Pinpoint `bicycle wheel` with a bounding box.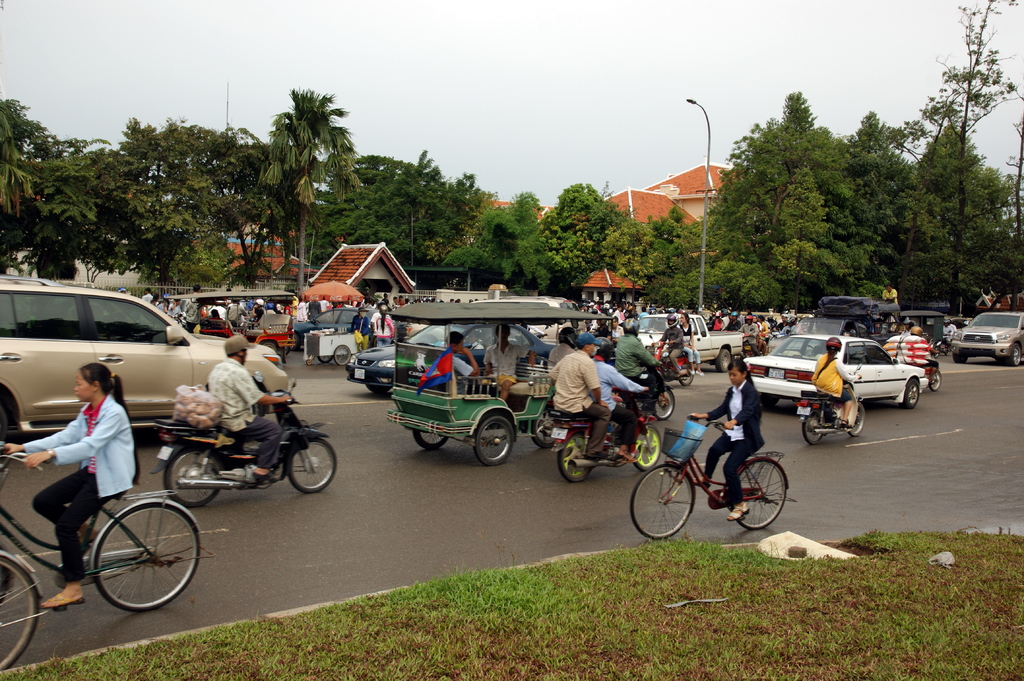
[88, 488, 199, 621].
